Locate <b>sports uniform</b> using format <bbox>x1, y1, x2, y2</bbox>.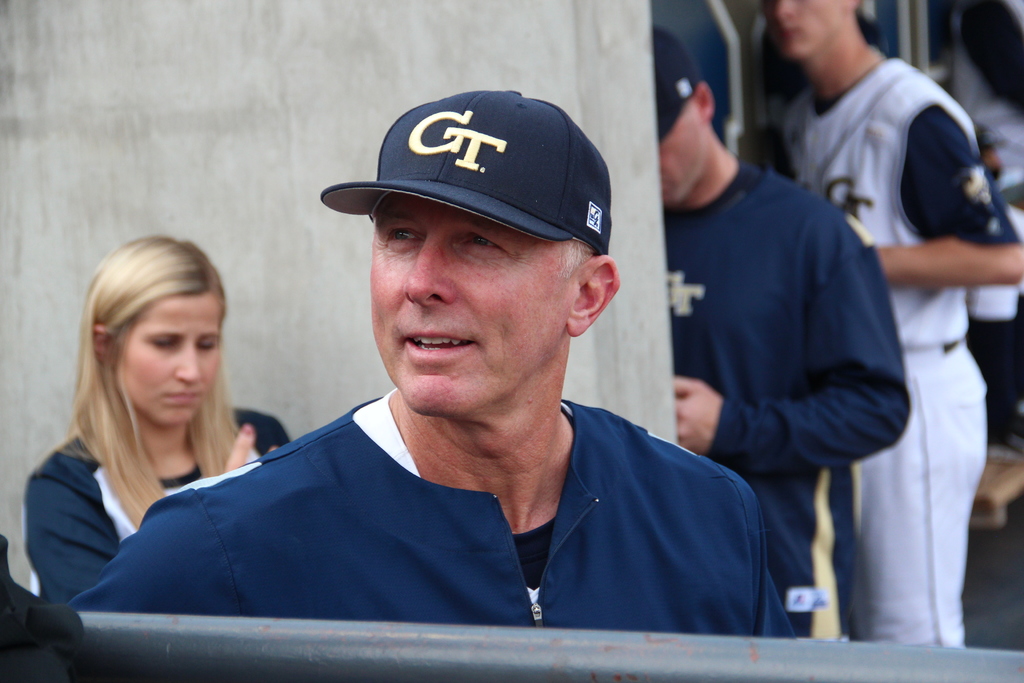
<bbox>780, 41, 1023, 644</bbox>.
